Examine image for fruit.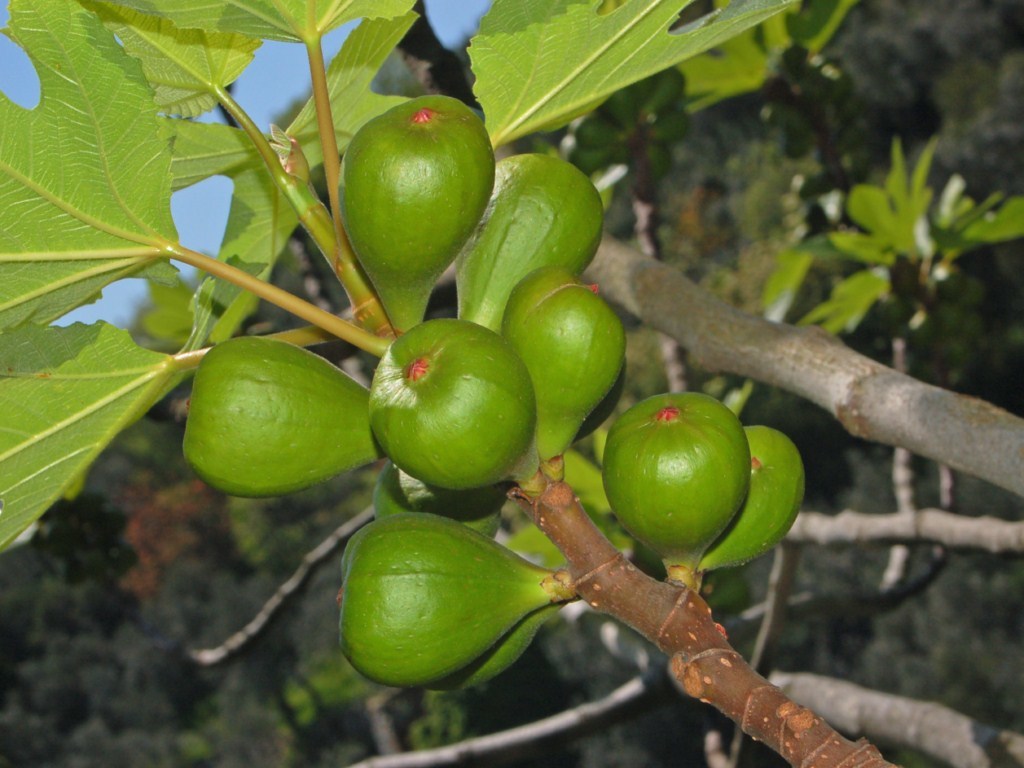
Examination result: rect(370, 319, 533, 495).
